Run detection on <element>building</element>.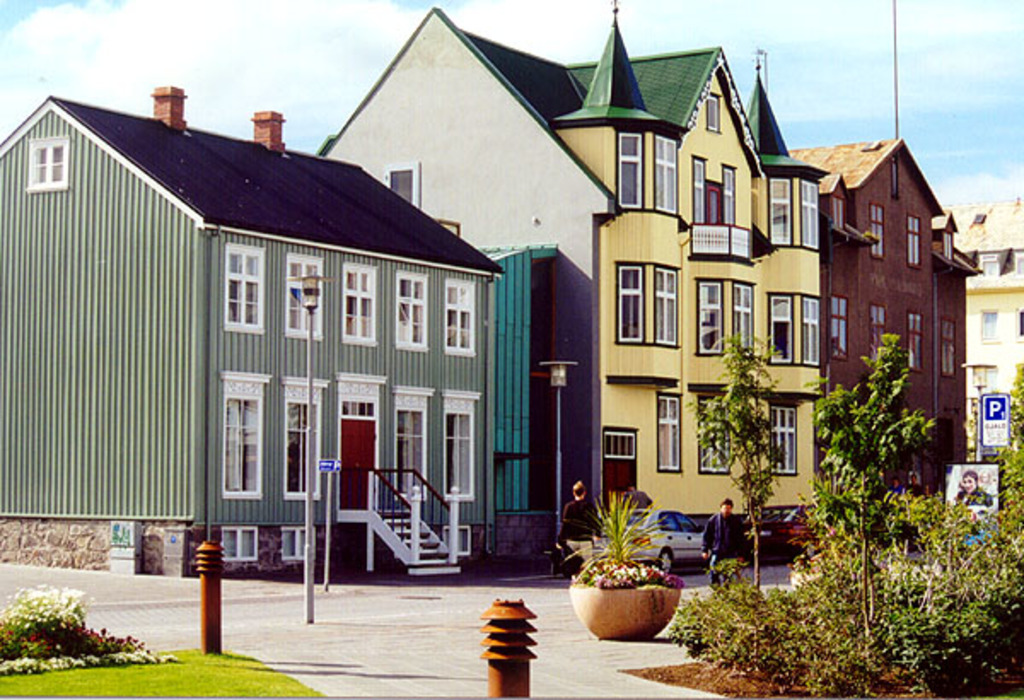
Result: x1=792 y1=5 x2=983 y2=550.
